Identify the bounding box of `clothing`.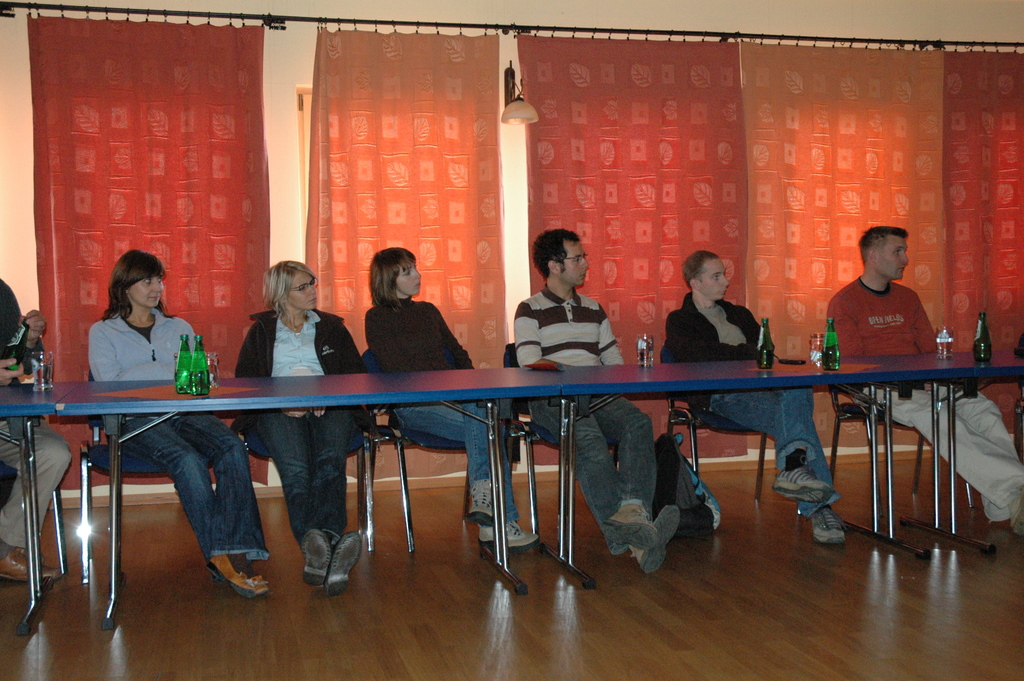
select_region(828, 273, 1023, 523).
